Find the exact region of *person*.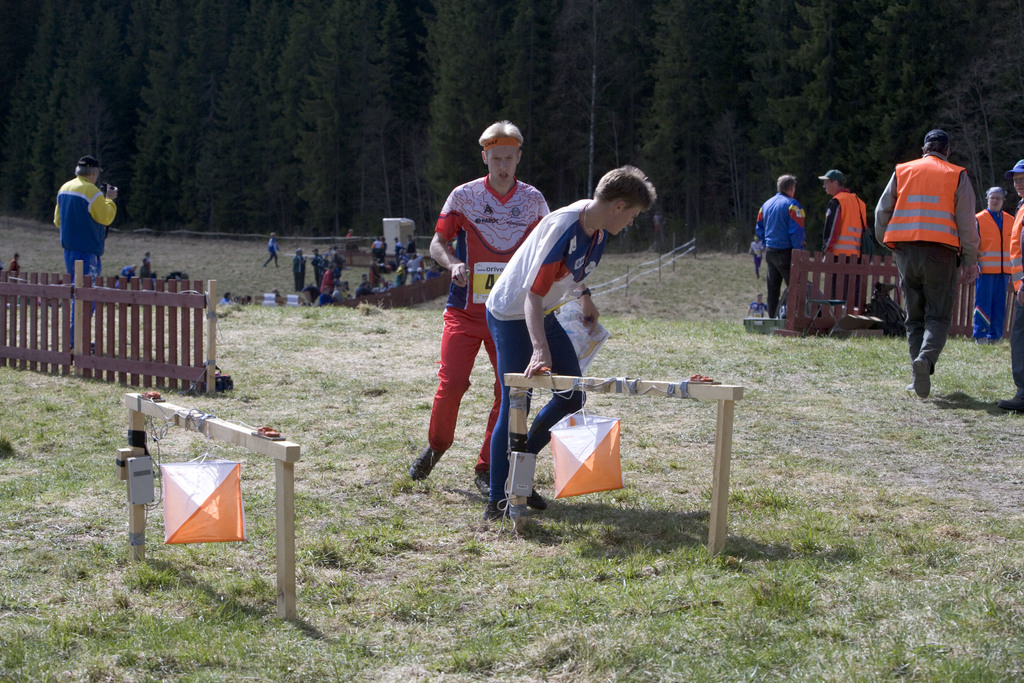
Exact region: select_region(332, 249, 346, 281).
